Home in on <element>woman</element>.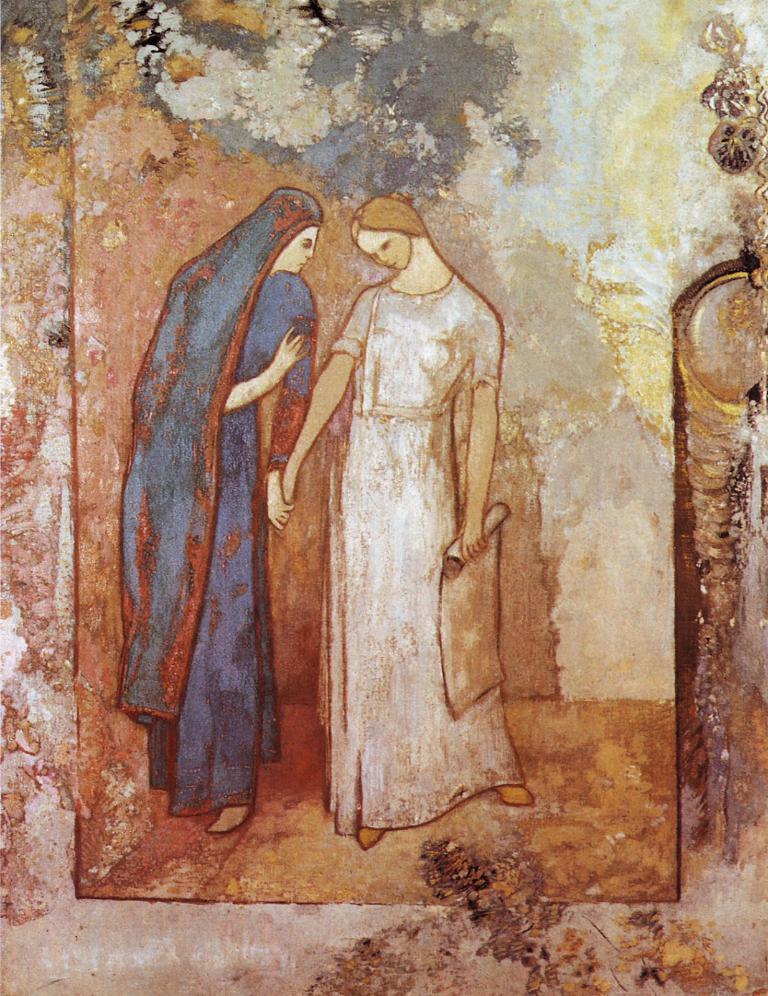
Homed in at x1=68, y1=177, x2=355, y2=812.
